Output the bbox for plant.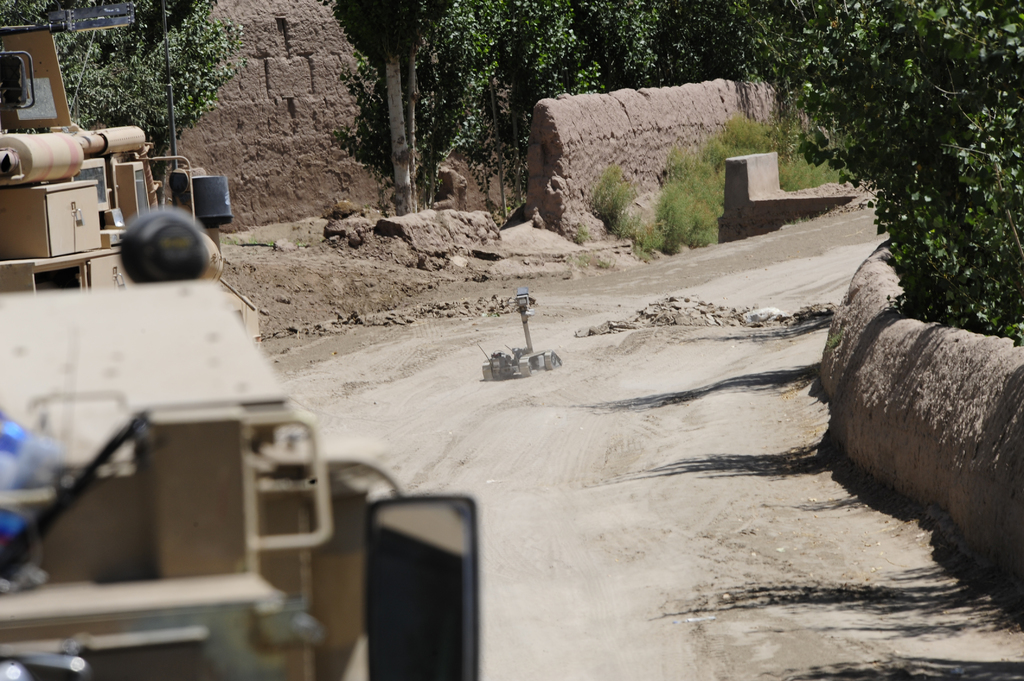
295, 236, 308, 248.
